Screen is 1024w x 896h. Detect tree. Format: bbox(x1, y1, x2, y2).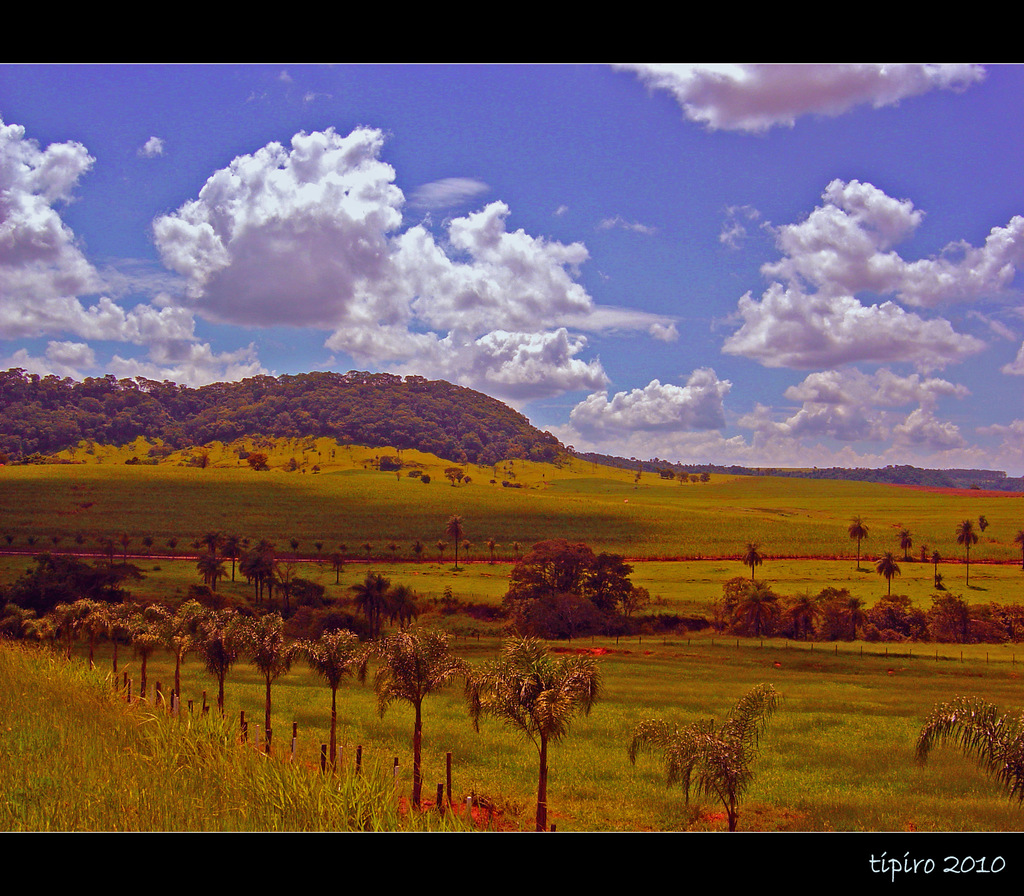
bbox(874, 549, 908, 595).
